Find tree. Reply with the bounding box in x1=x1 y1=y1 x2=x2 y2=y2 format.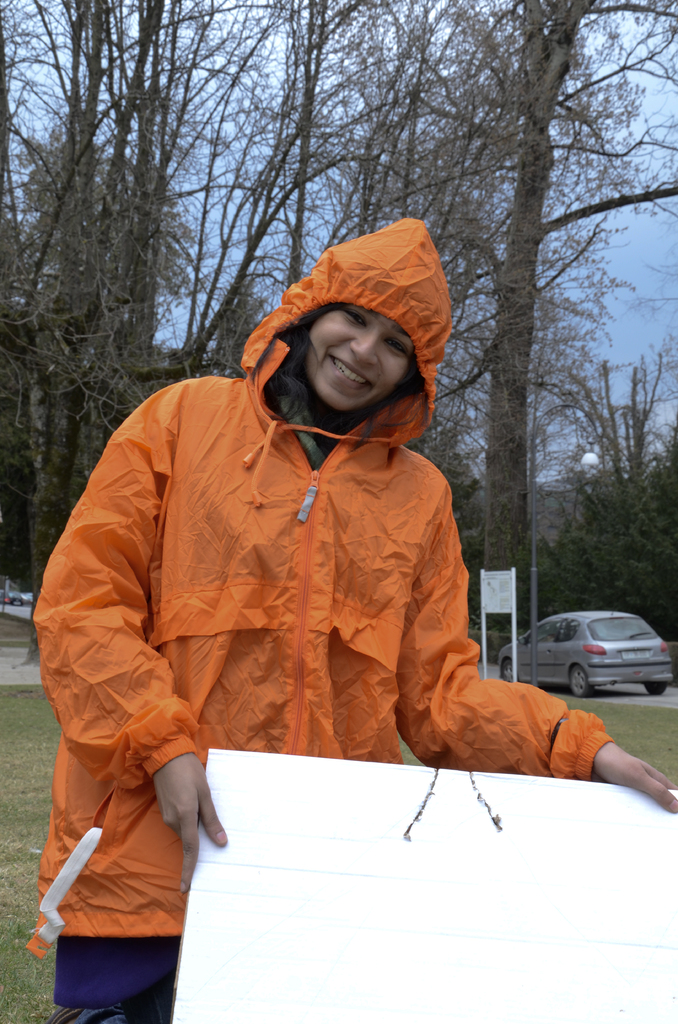
x1=524 y1=435 x2=677 y2=631.
